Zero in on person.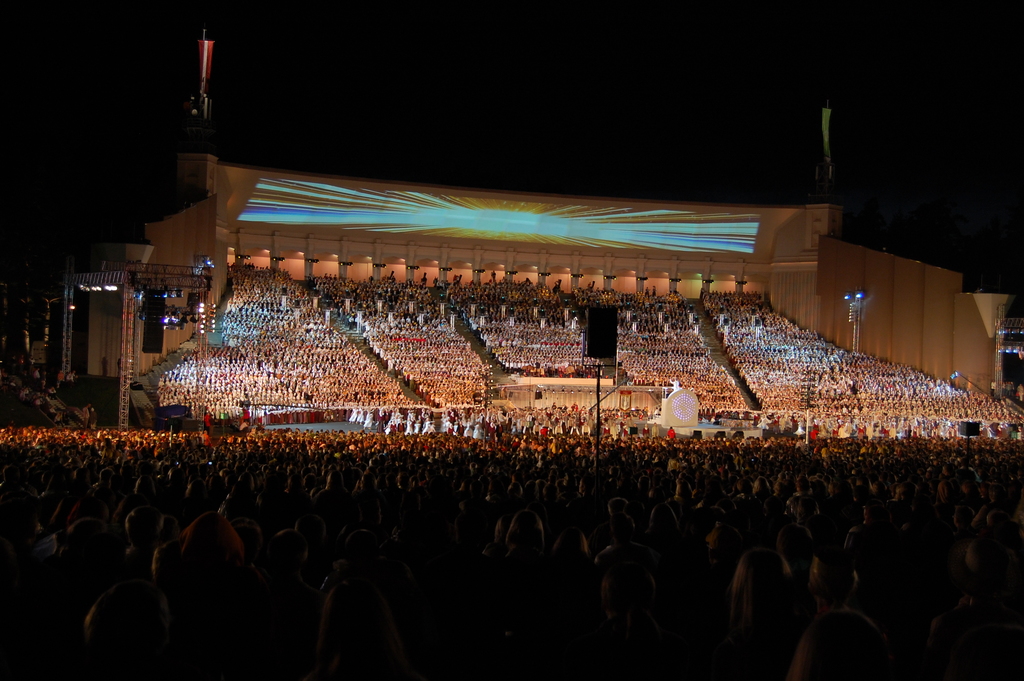
Zeroed in: rect(252, 450, 268, 459).
